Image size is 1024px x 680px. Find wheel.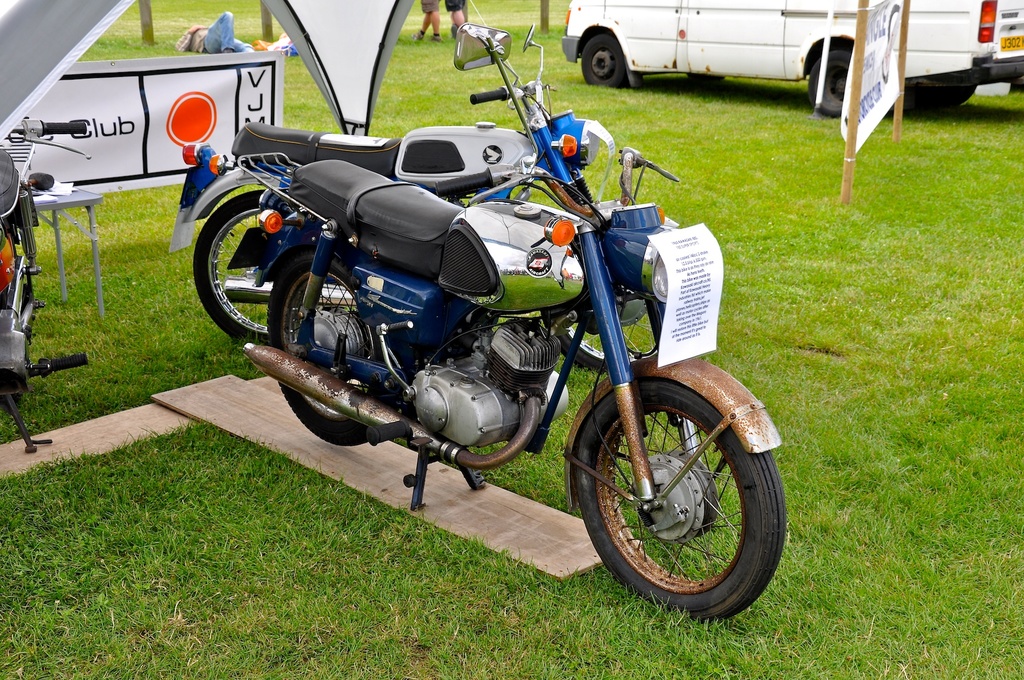
pyautogui.locateOnScreen(908, 86, 977, 103).
